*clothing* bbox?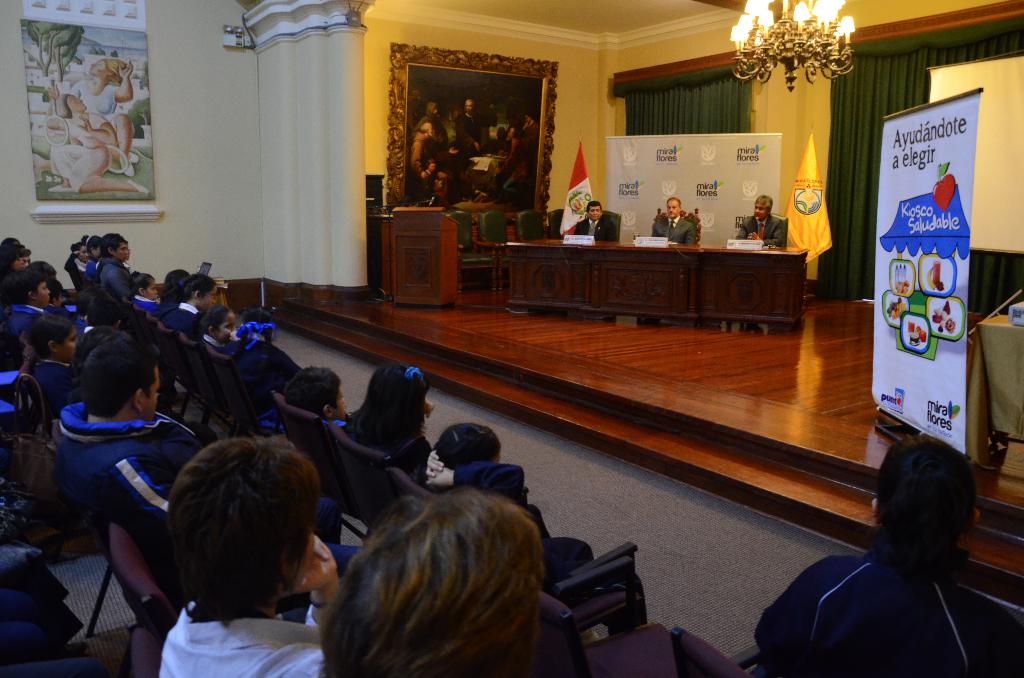
BBox(0, 590, 58, 648)
